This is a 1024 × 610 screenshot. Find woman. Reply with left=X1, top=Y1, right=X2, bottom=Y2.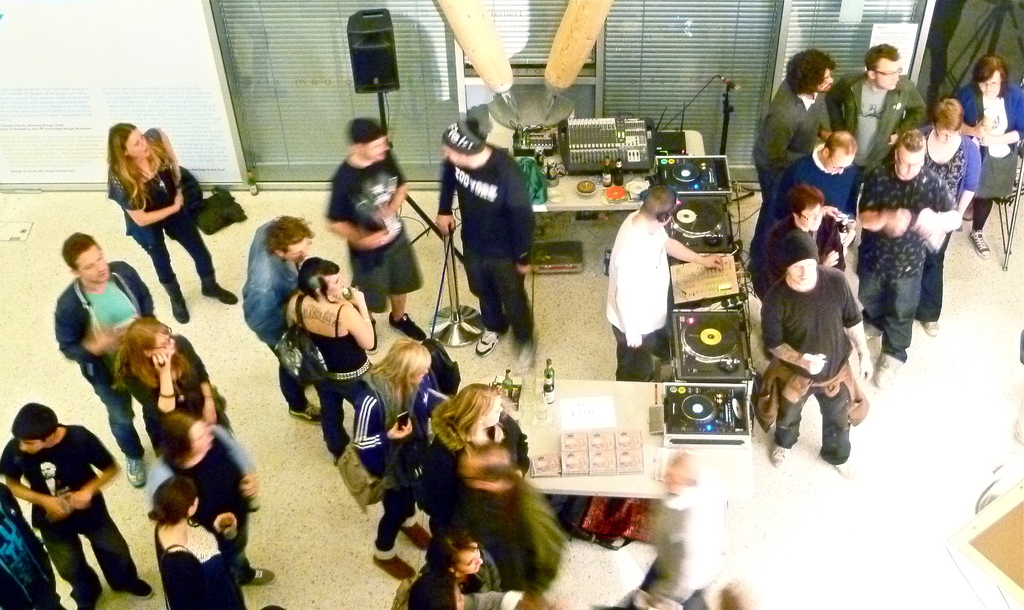
left=426, top=374, right=528, bottom=531.
